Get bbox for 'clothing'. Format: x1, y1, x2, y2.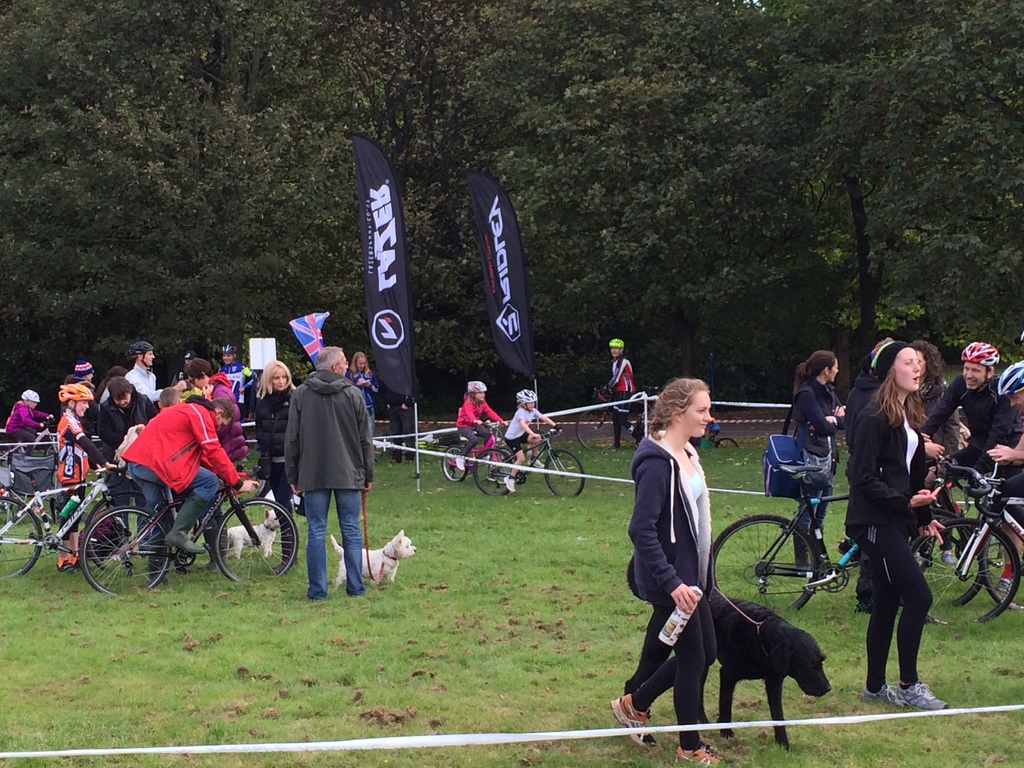
630, 426, 717, 754.
